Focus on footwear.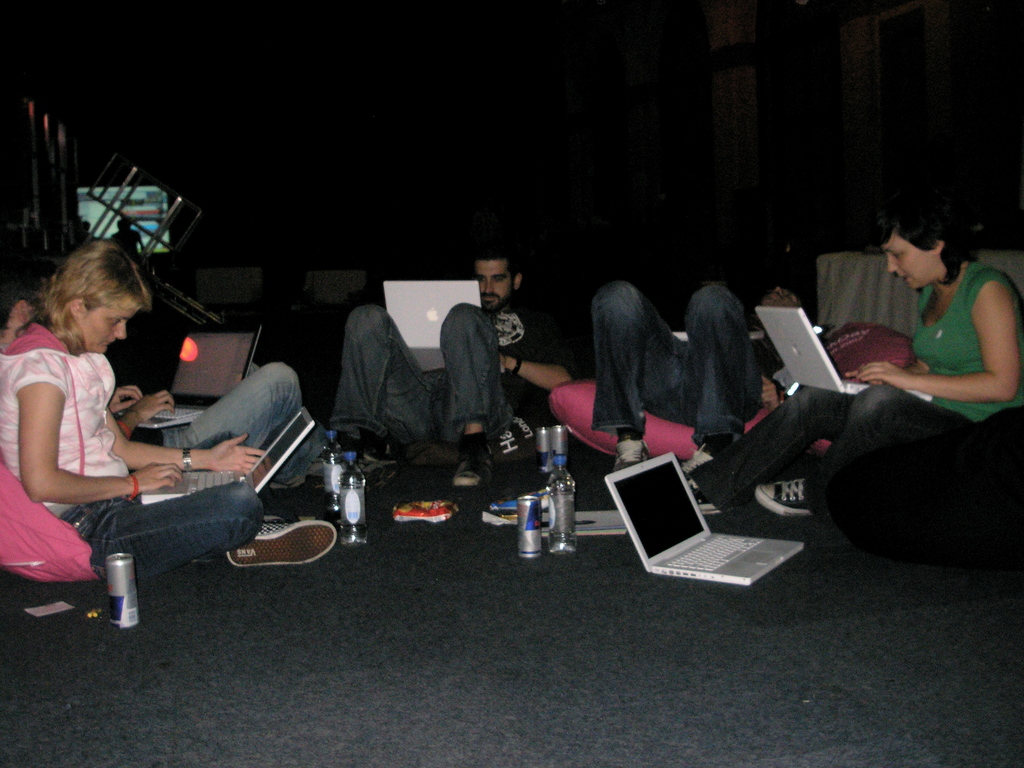
Focused at [left=451, top=436, right=499, bottom=492].
